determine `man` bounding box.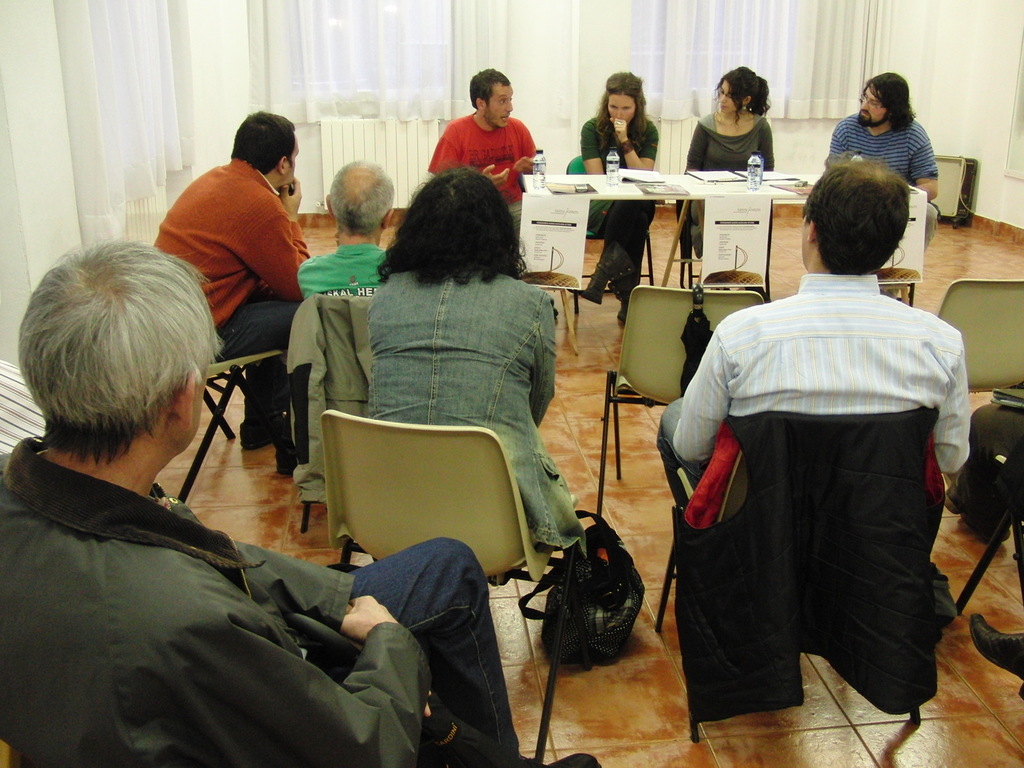
Determined: [x1=296, y1=157, x2=395, y2=310].
